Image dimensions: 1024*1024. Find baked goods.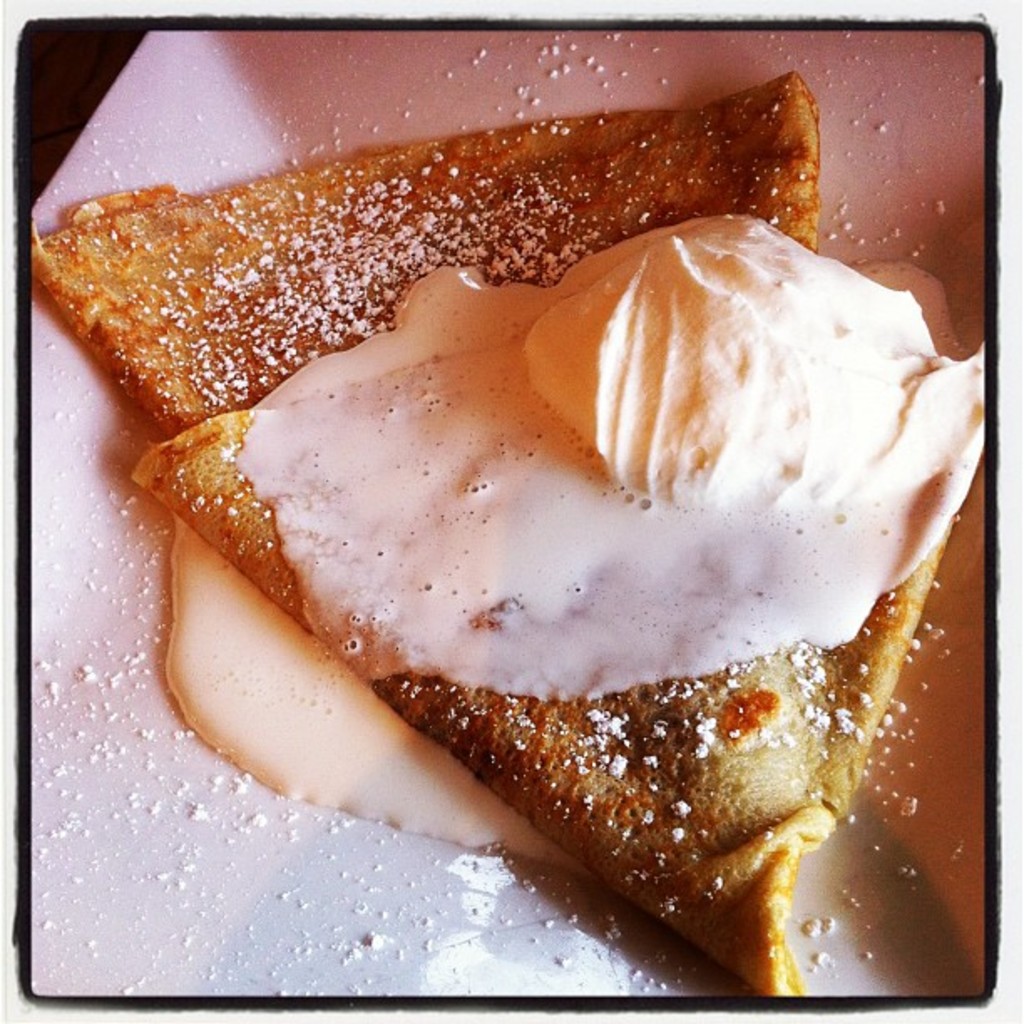
pyautogui.locateOnScreen(109, 59, 878, 438).
